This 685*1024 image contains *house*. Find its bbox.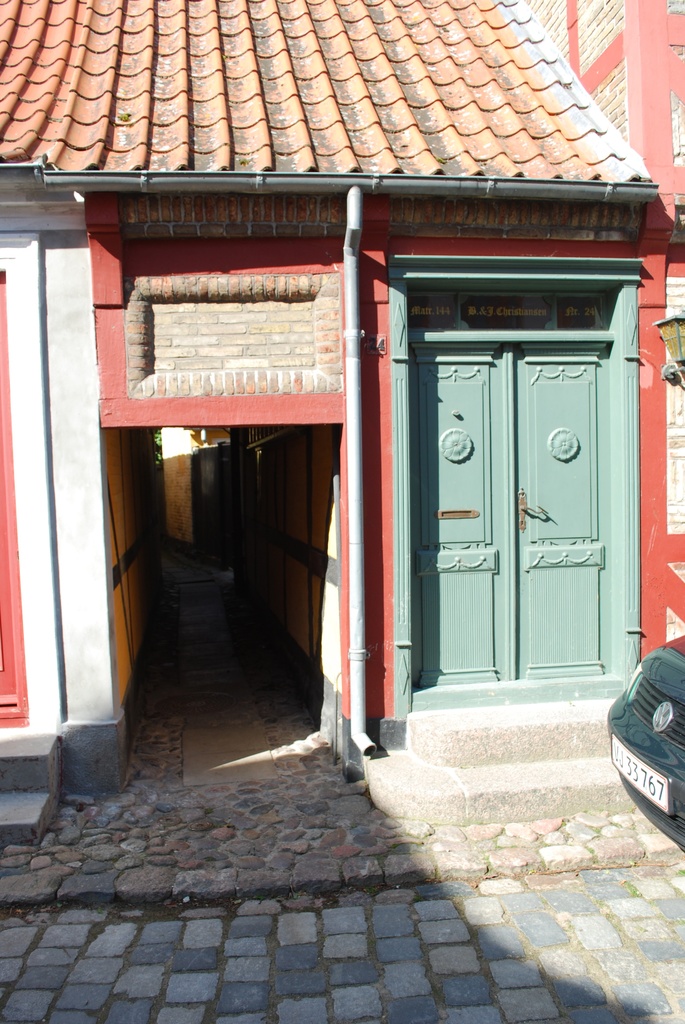
detection(0, 0, 659, 844).
